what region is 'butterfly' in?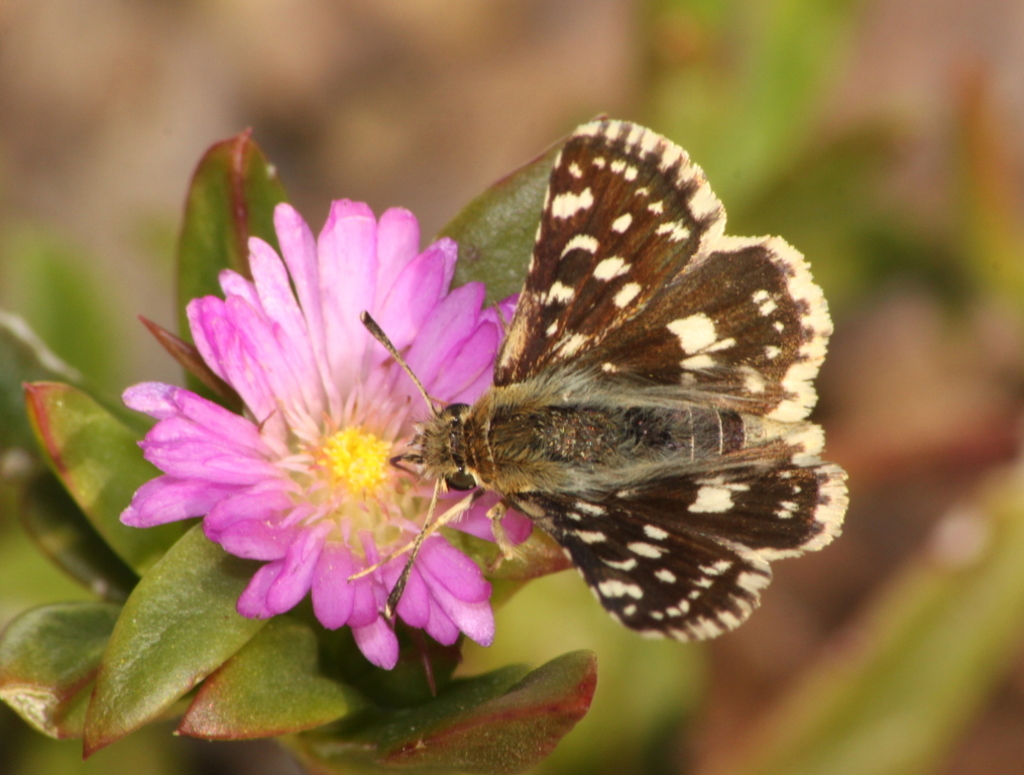
region(315, 100, 865, 678).
